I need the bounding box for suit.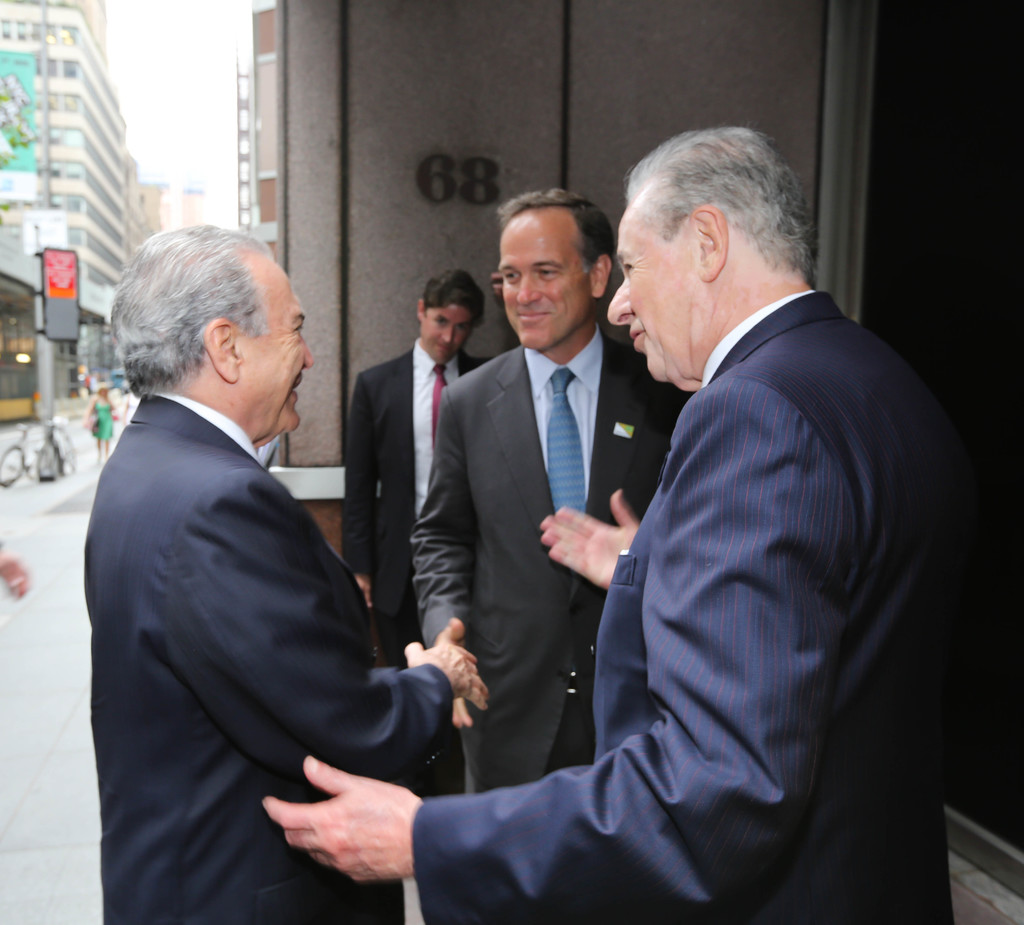
Here it is: [408, 322, 705, 798].
